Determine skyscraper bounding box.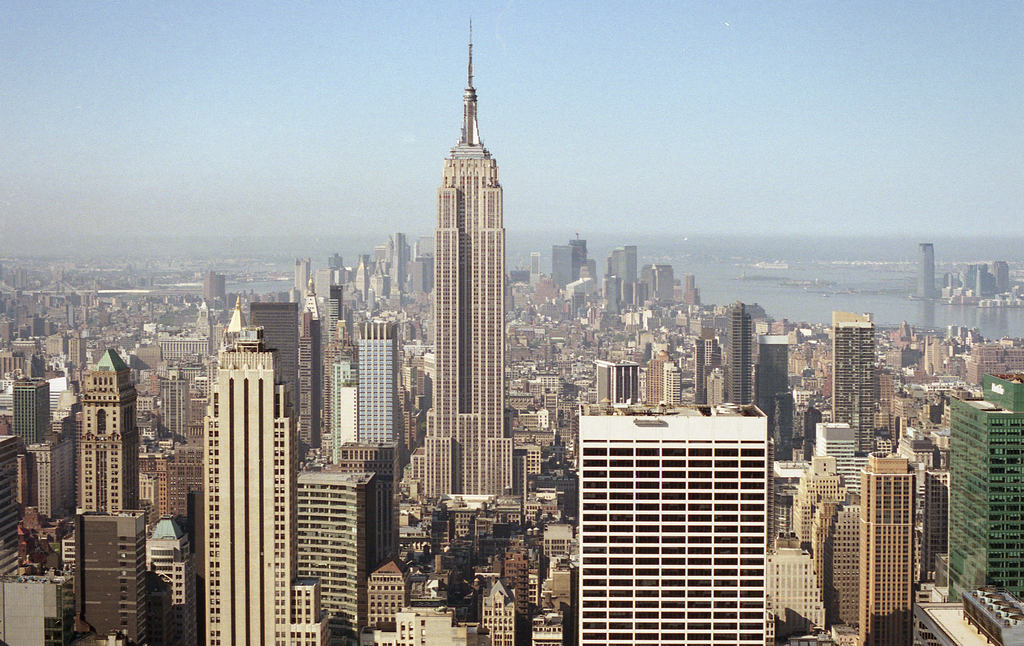
Determined: (left=292, top=257, right=306, bottom=289).
